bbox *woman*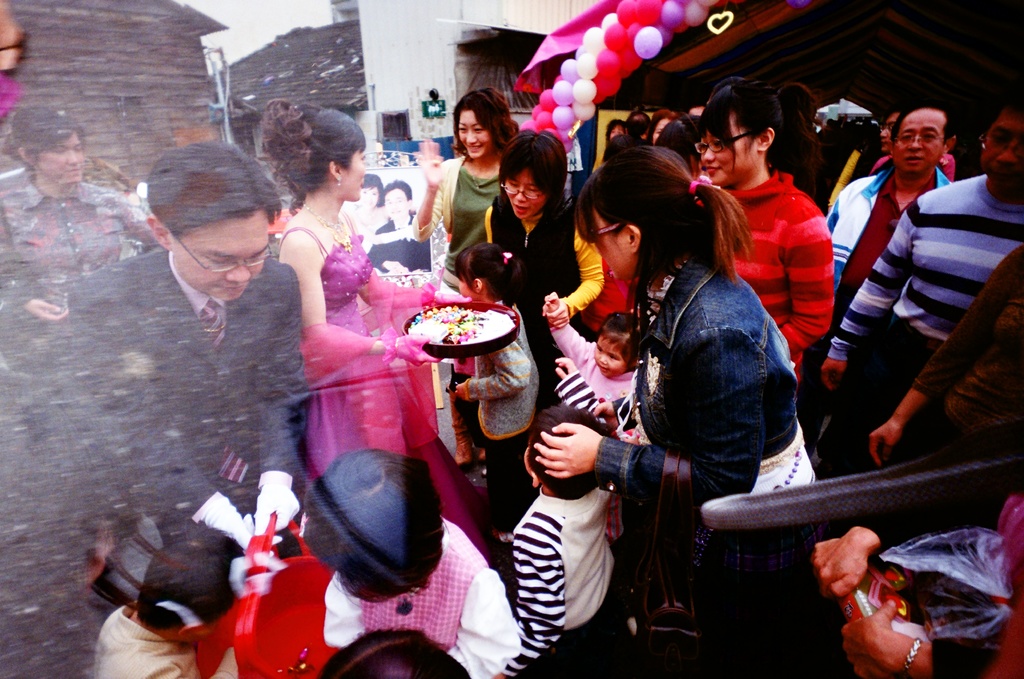
639:108:690:150
